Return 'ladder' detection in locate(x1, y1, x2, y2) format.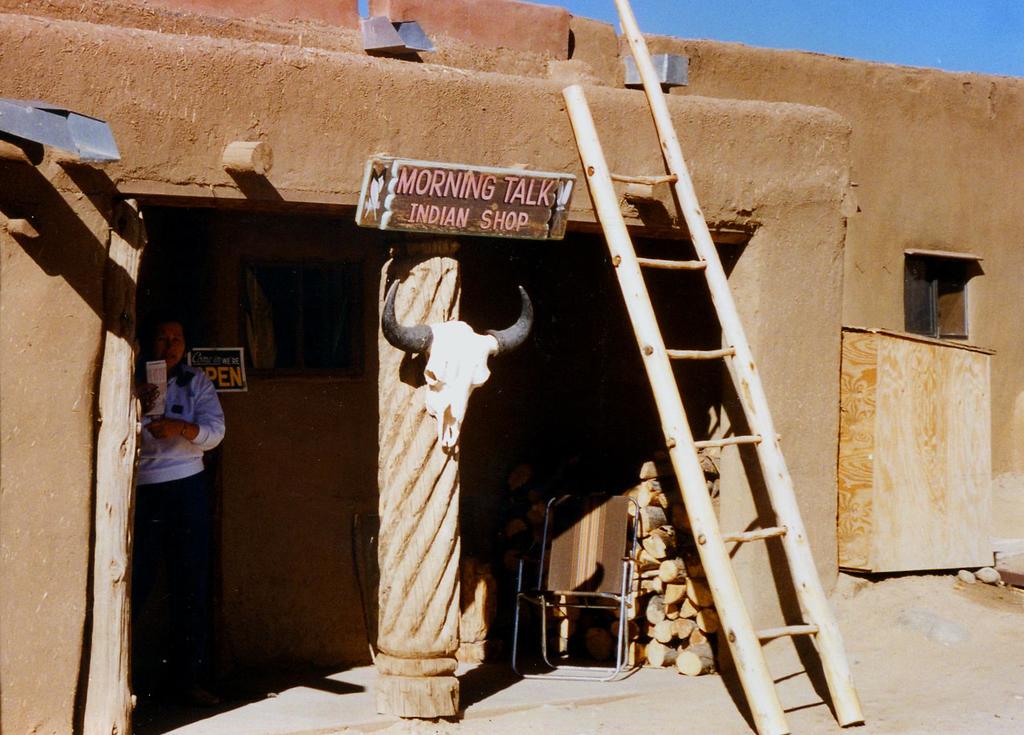
locate(561, 0, 866, 734).
